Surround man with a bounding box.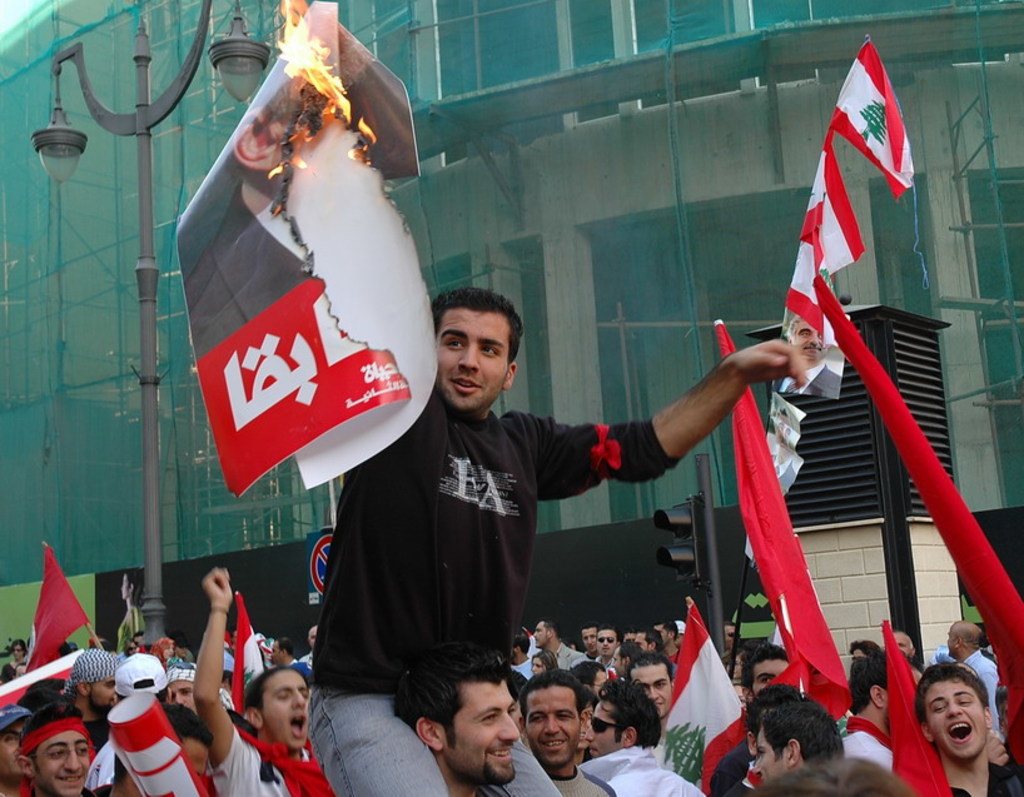
locate(626, 653, 677, 719).
